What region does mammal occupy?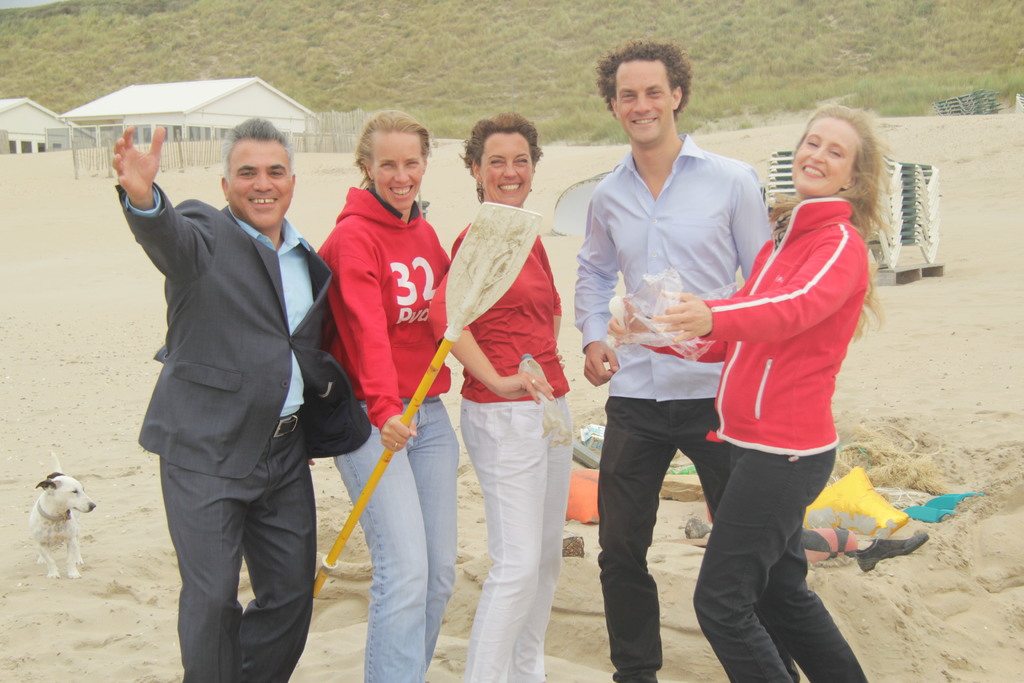
left=447, top=104, right=575, bottom=682.
